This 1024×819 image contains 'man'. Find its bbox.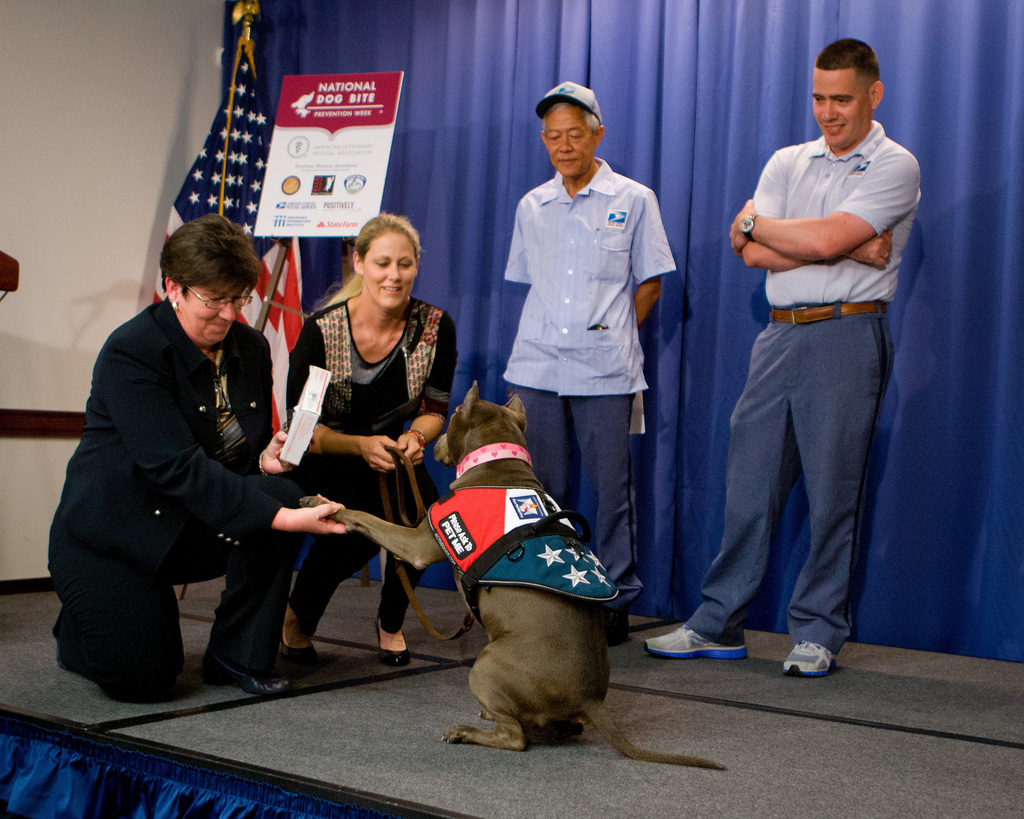
[left=499, top=78, right=680, bottom=605].
